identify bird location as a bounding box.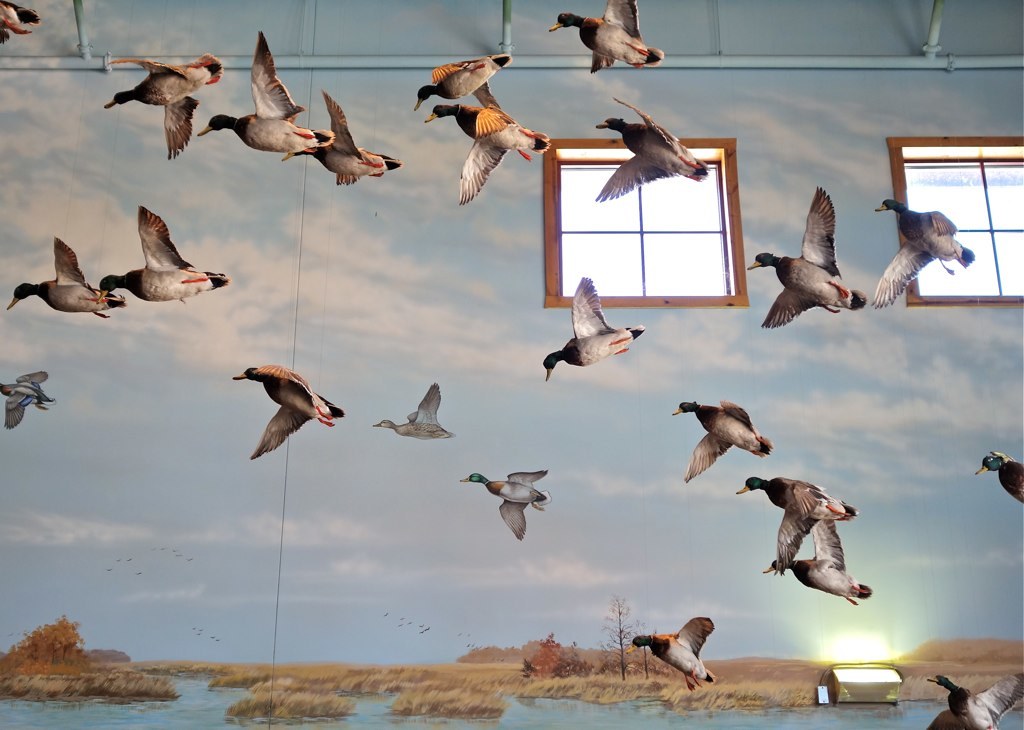
[left=732, top=471, right=860, bottom=576].
